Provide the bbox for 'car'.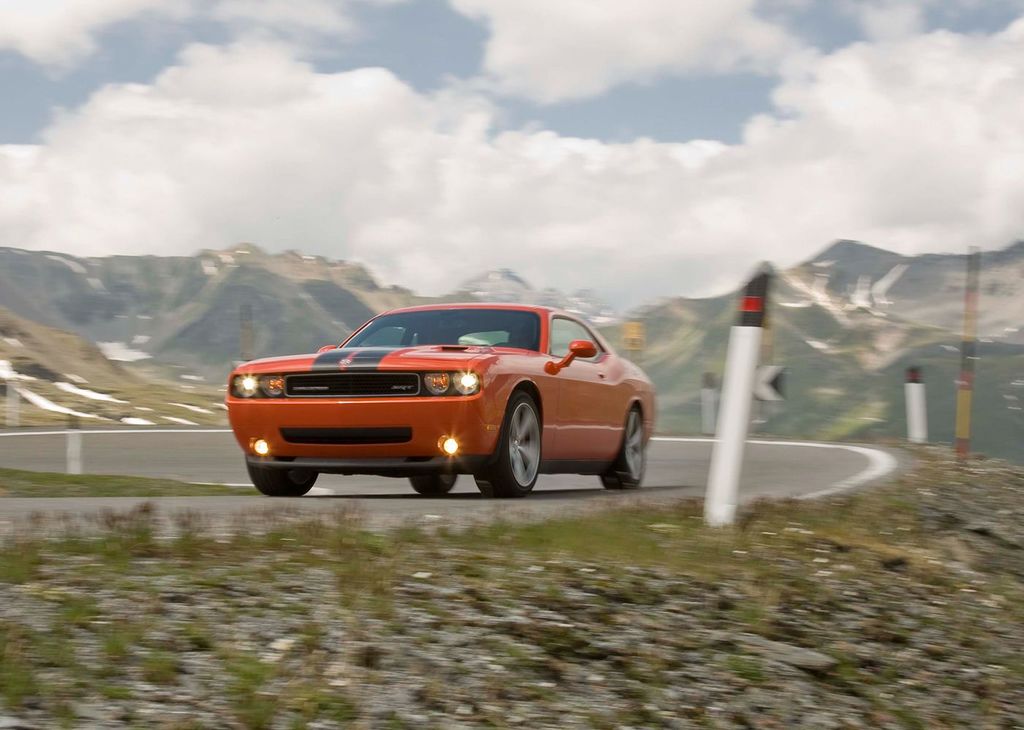
BBox(225, 303, 658, 500).
